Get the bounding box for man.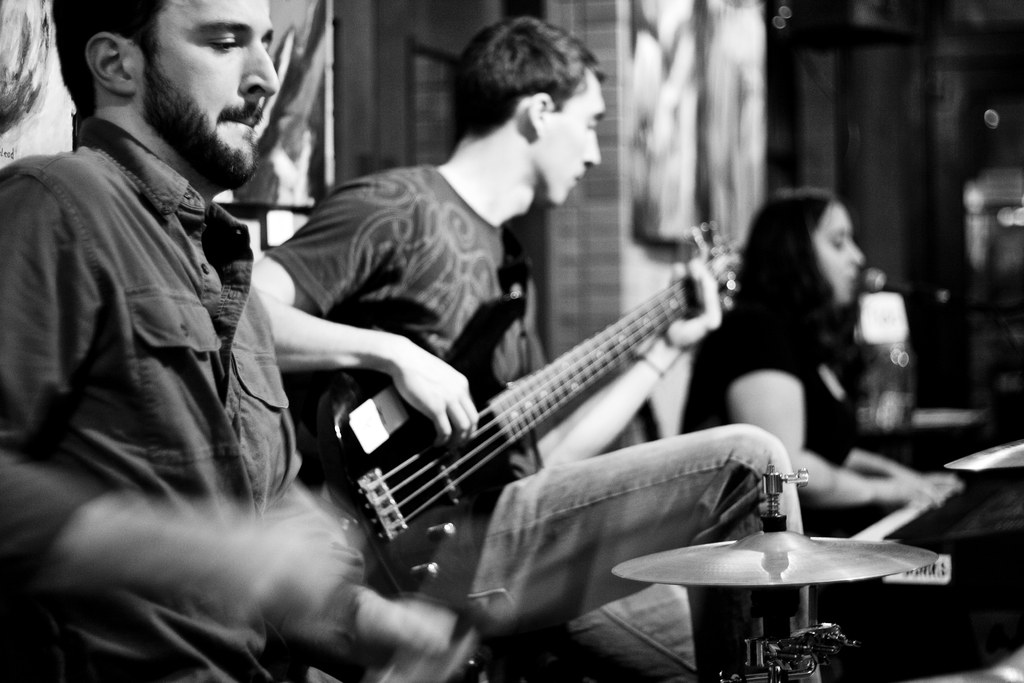
[0,0,479,682].
